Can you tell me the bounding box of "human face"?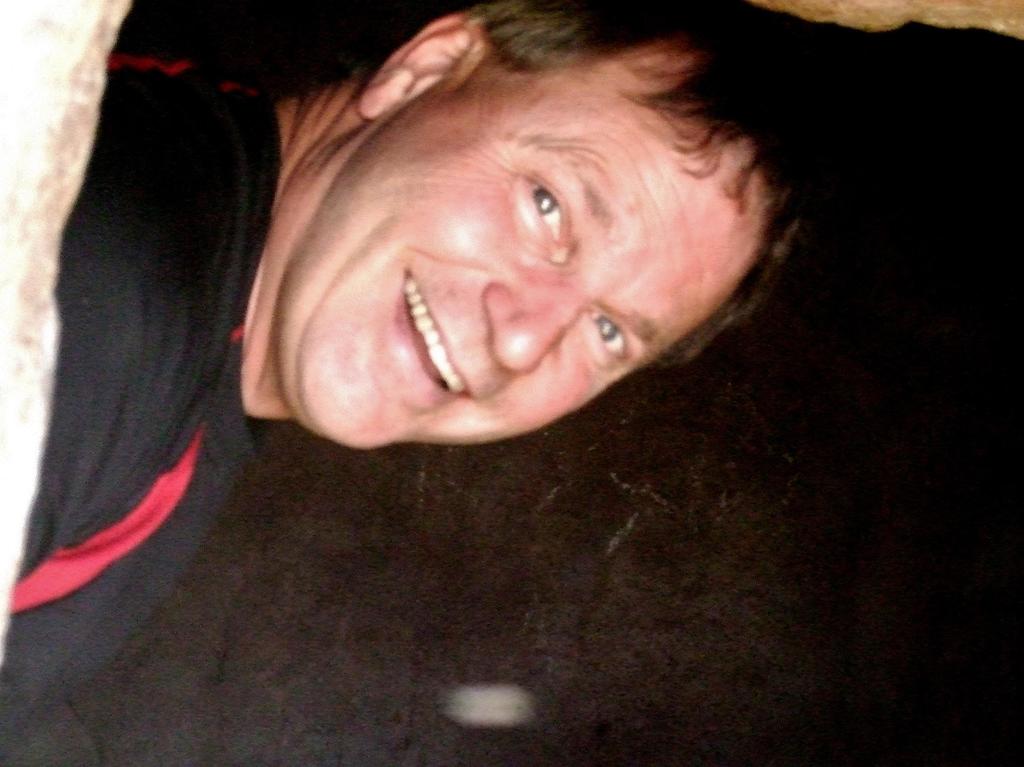
{"left": 266, "top": 35, "right": 774, "bottom": 449}.
